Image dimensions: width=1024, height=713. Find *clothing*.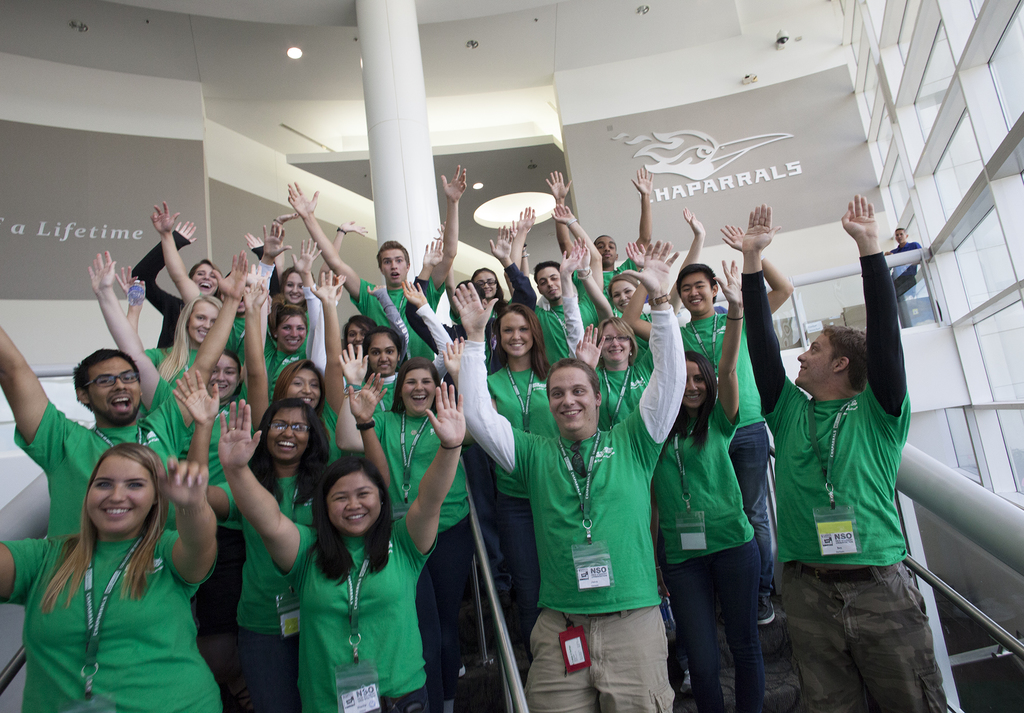
detection(144, 343, 204, 373).
